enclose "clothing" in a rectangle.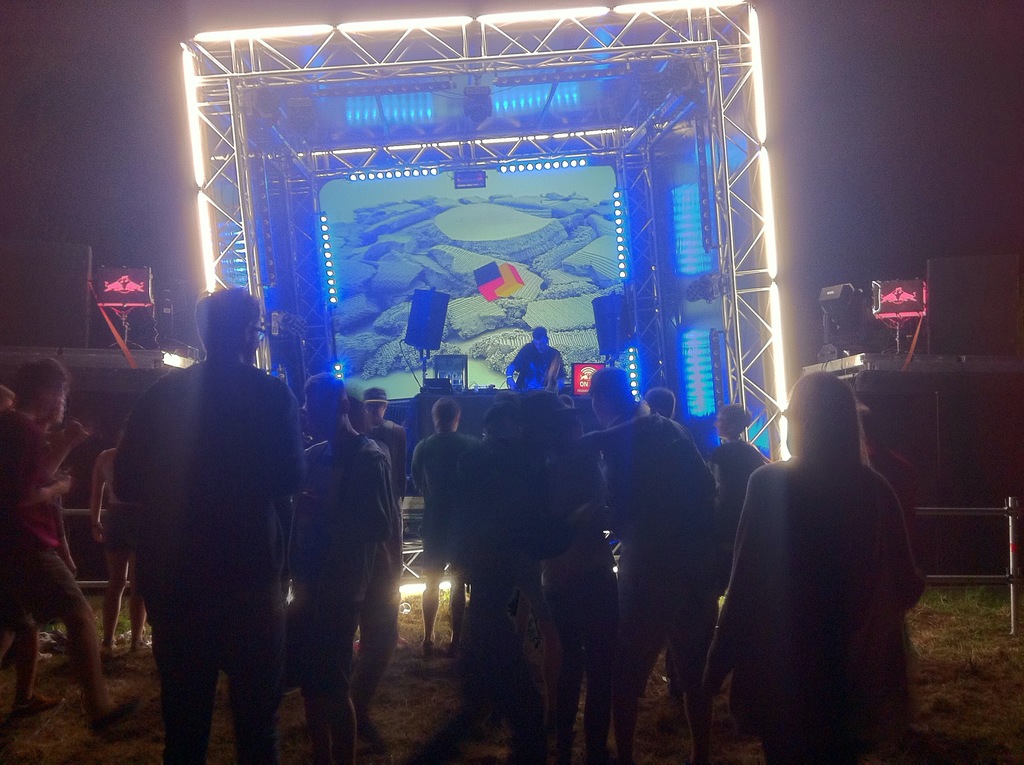
select_region(293, 429, 392, 755).
